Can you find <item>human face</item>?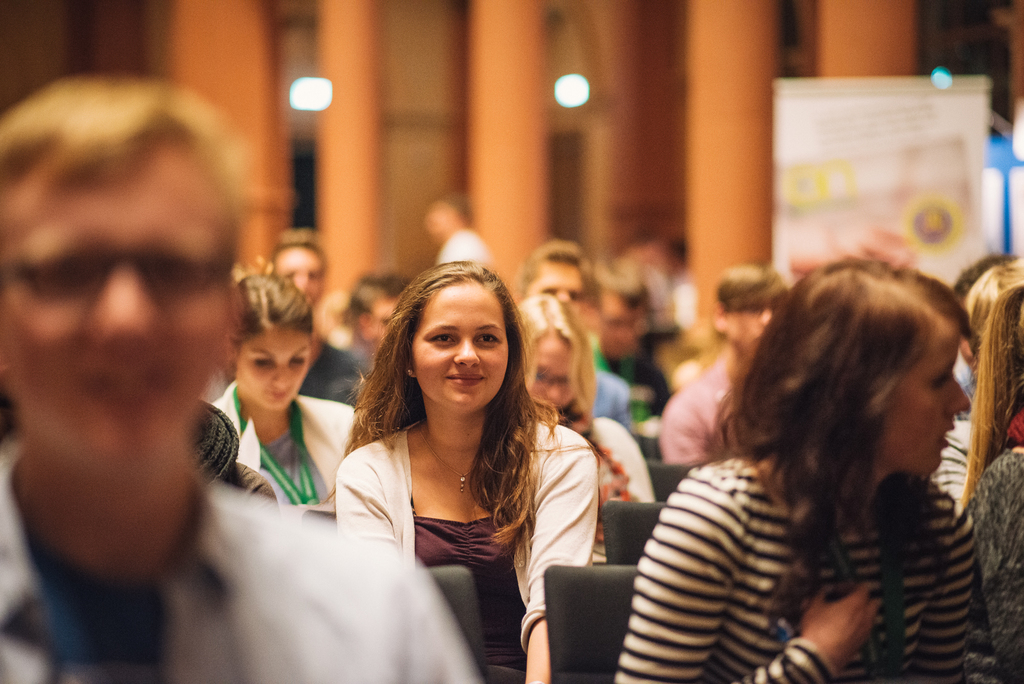
Yes, bounding box: <box>878,320,973,477</box>.
